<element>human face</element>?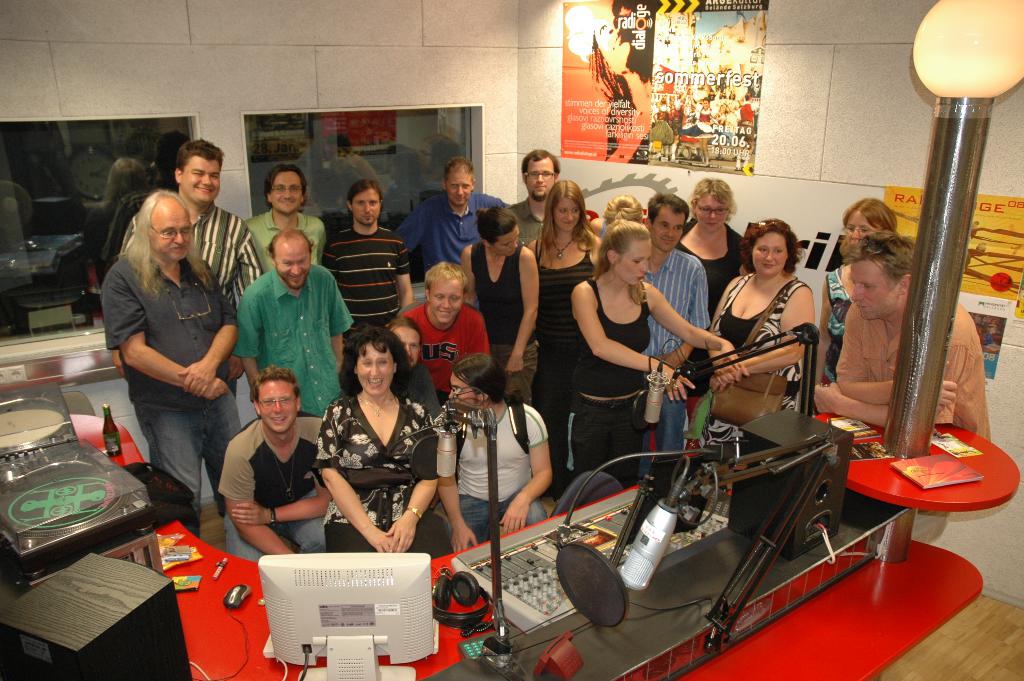
<bbox>355, 345, 395, 391</bbox>
